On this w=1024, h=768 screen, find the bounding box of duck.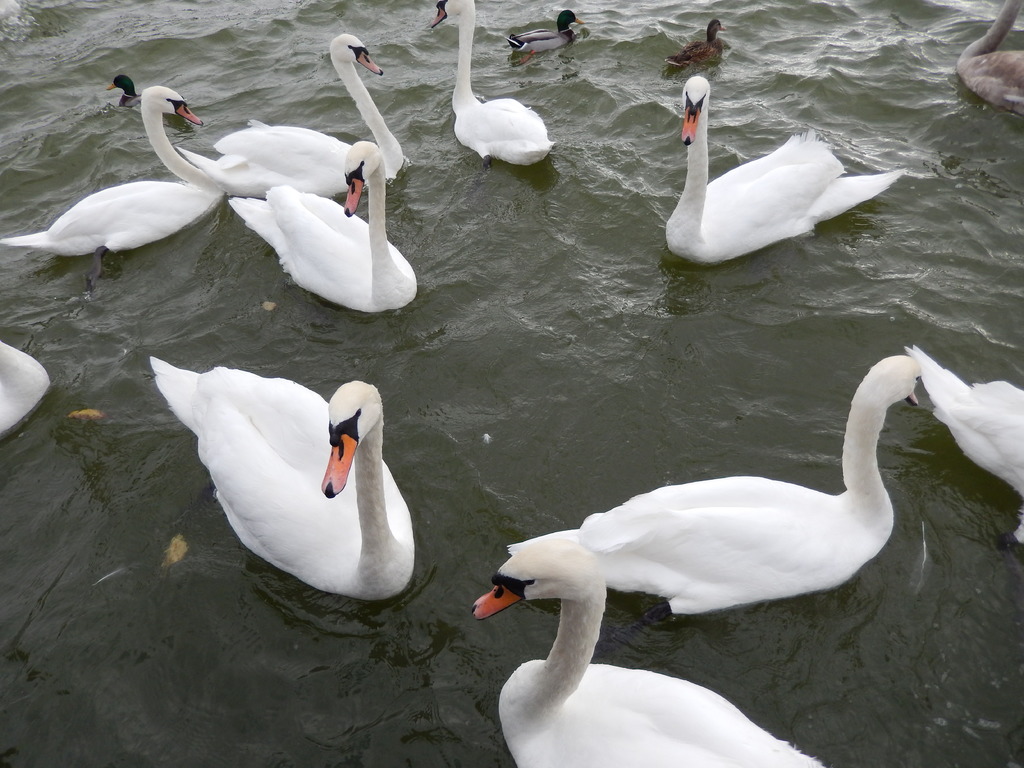
Bounding box: pyautogui.locateOnScreen(228, 134, 424, 339).
